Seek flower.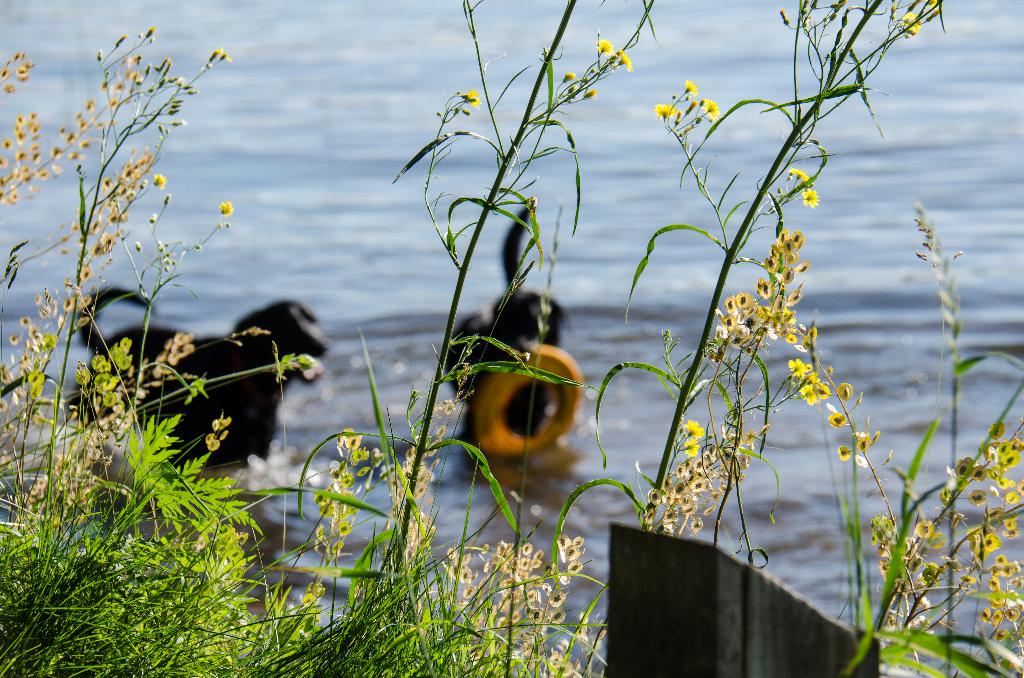
<region>886, 448, 893, 463</region>.
